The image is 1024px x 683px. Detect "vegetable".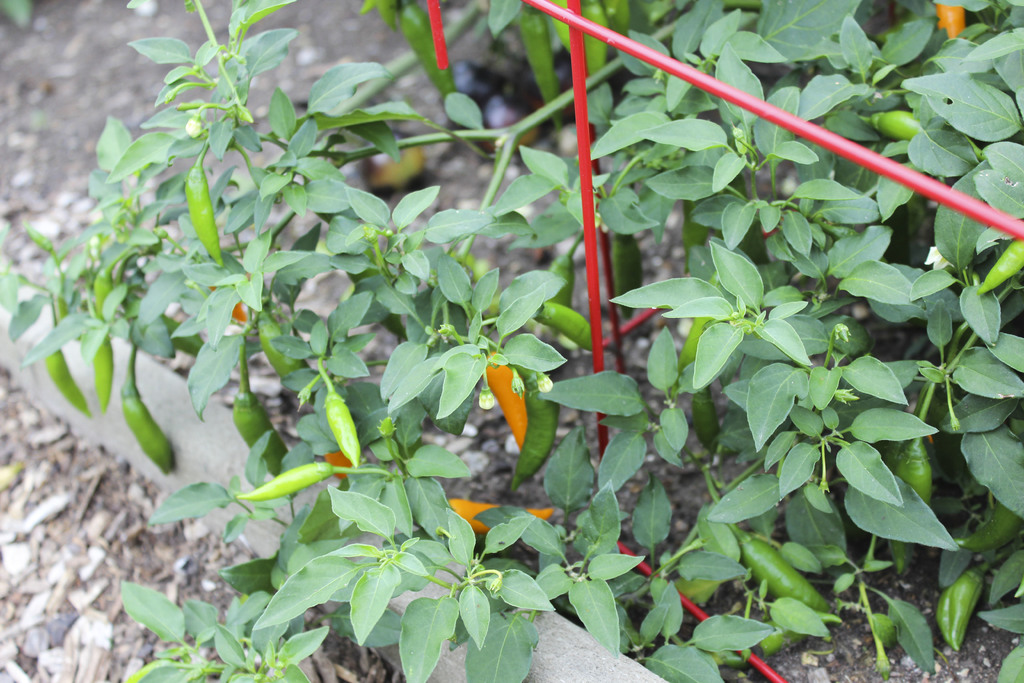
Detection: 241/337/289/475.
